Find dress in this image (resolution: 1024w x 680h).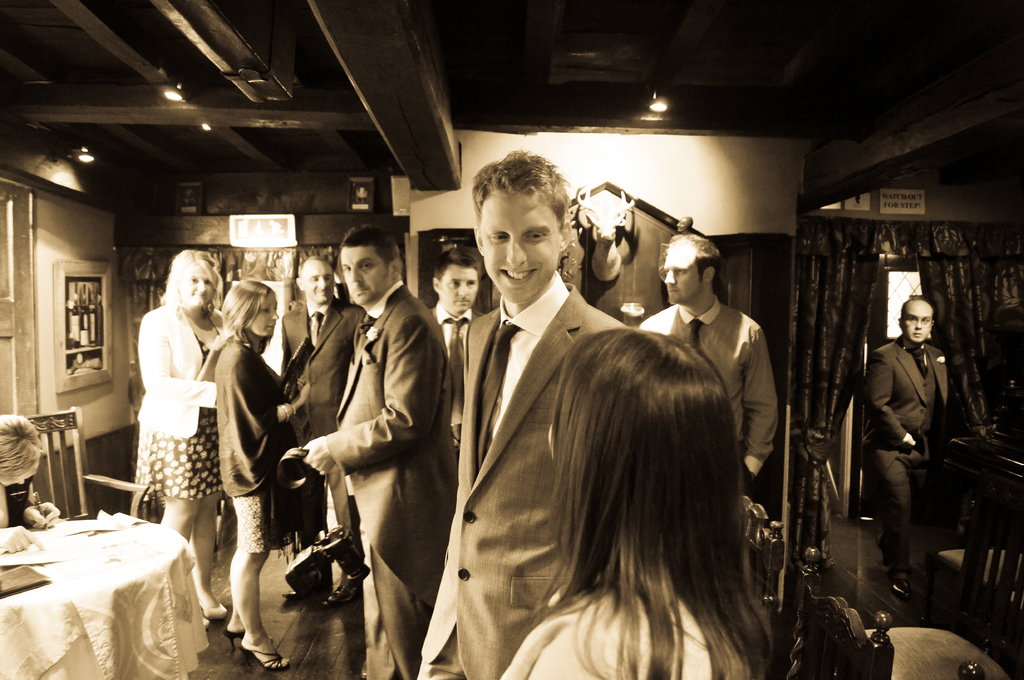
pyautogui.locateOnScreen(212, 335, 282, 552).
